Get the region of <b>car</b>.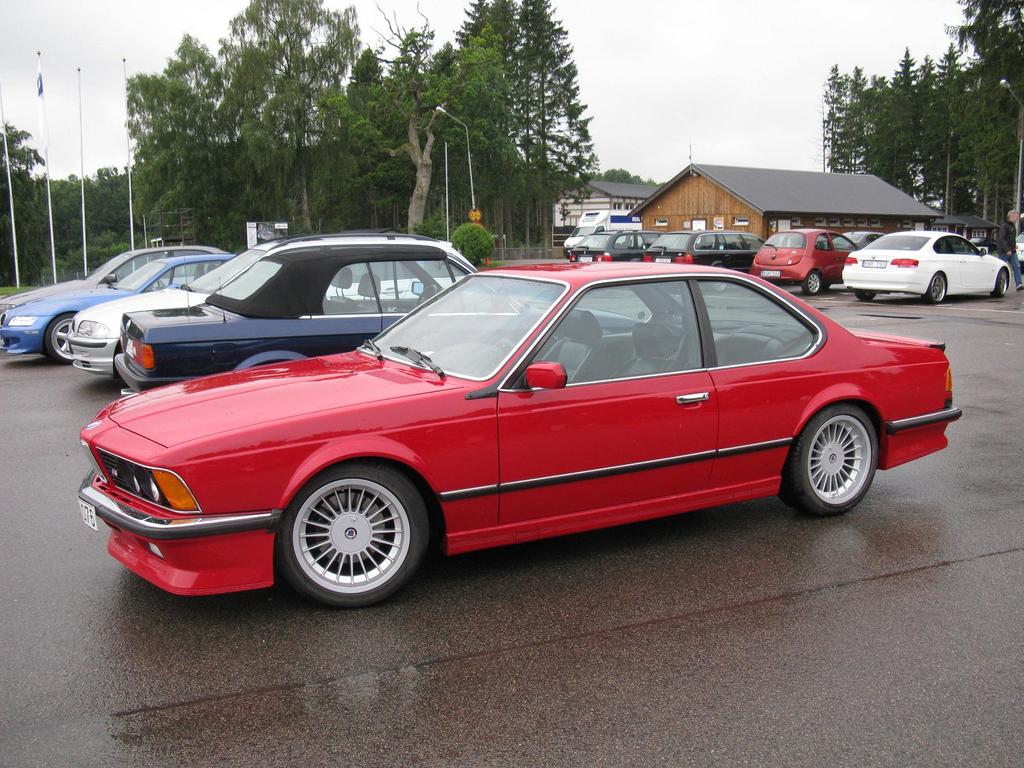
[118,246,481,389].
